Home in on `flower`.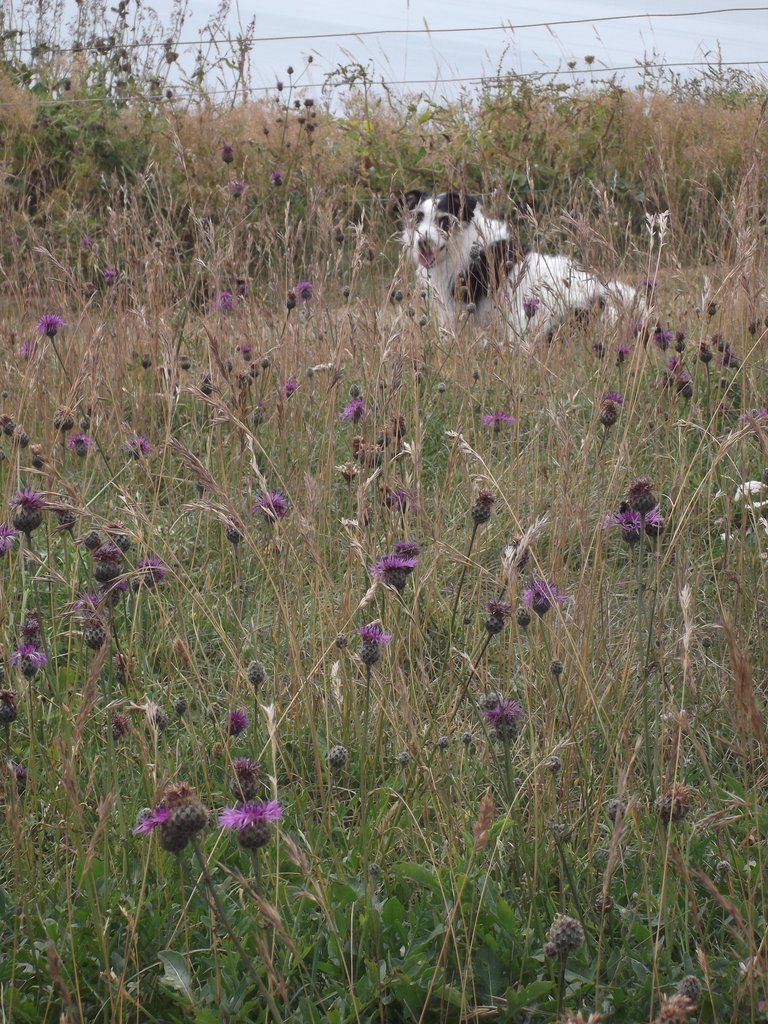
Homed in at {"x1": 374, "y1": 554, "x2": 412, "y2": 594}.
